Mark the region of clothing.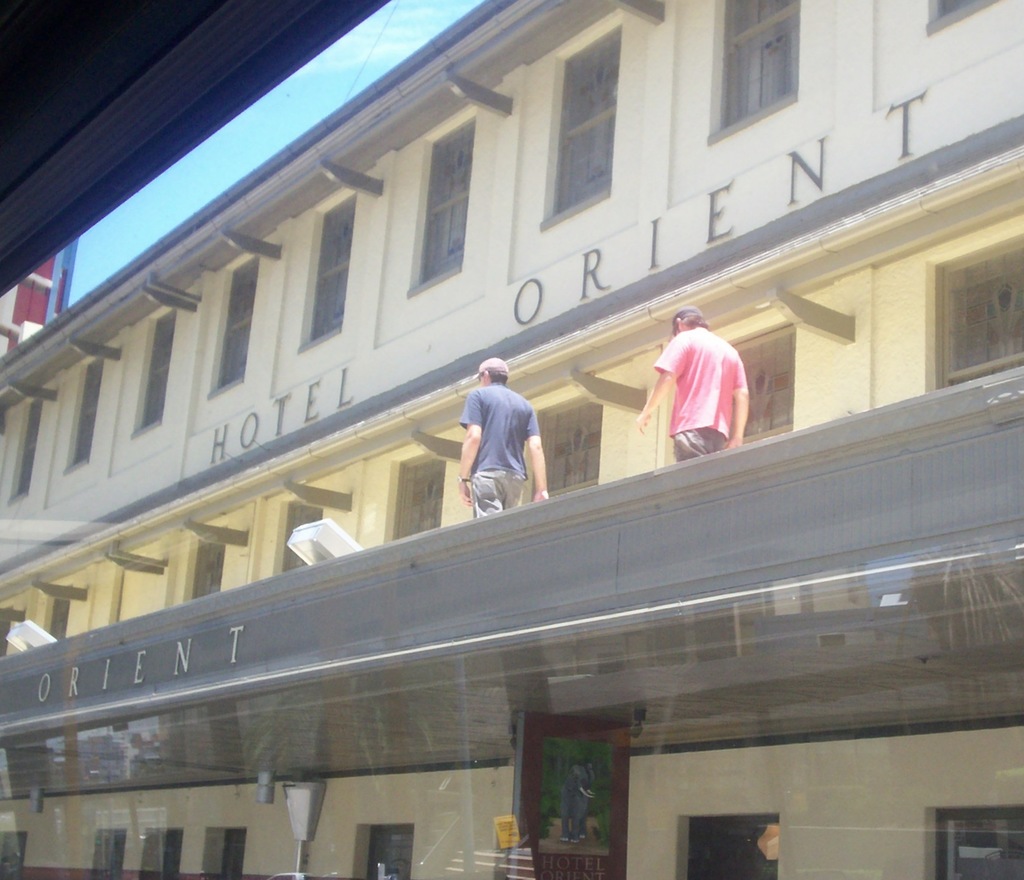
Region: select_region(649, 317, 761, 463).
